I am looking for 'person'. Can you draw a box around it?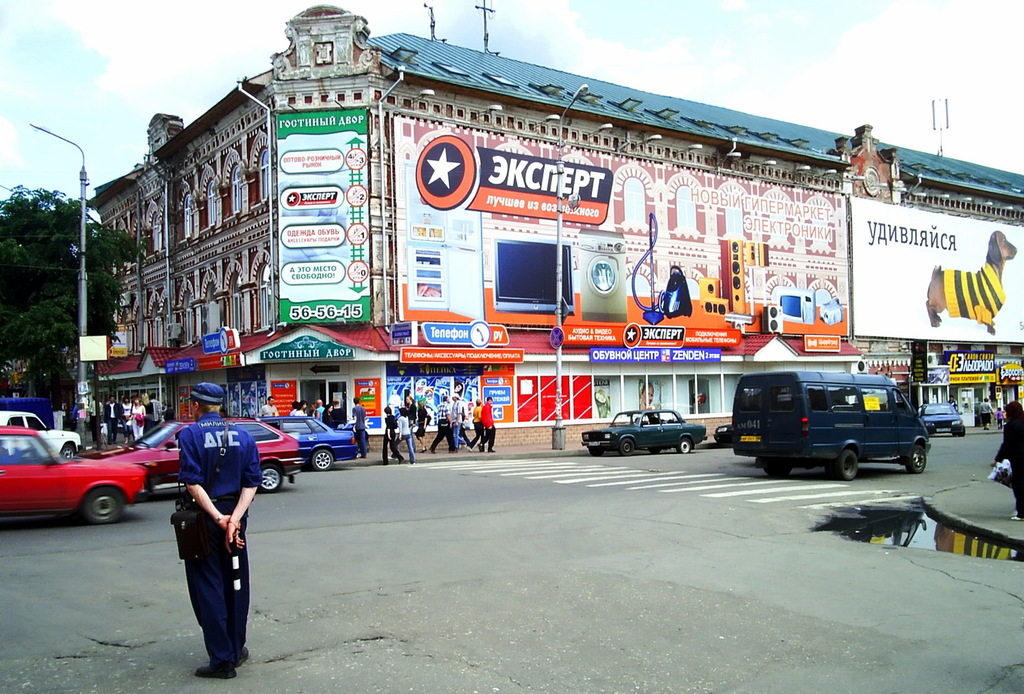
Sure, the bounding box is bbox=(978, 397, 995, 431).
